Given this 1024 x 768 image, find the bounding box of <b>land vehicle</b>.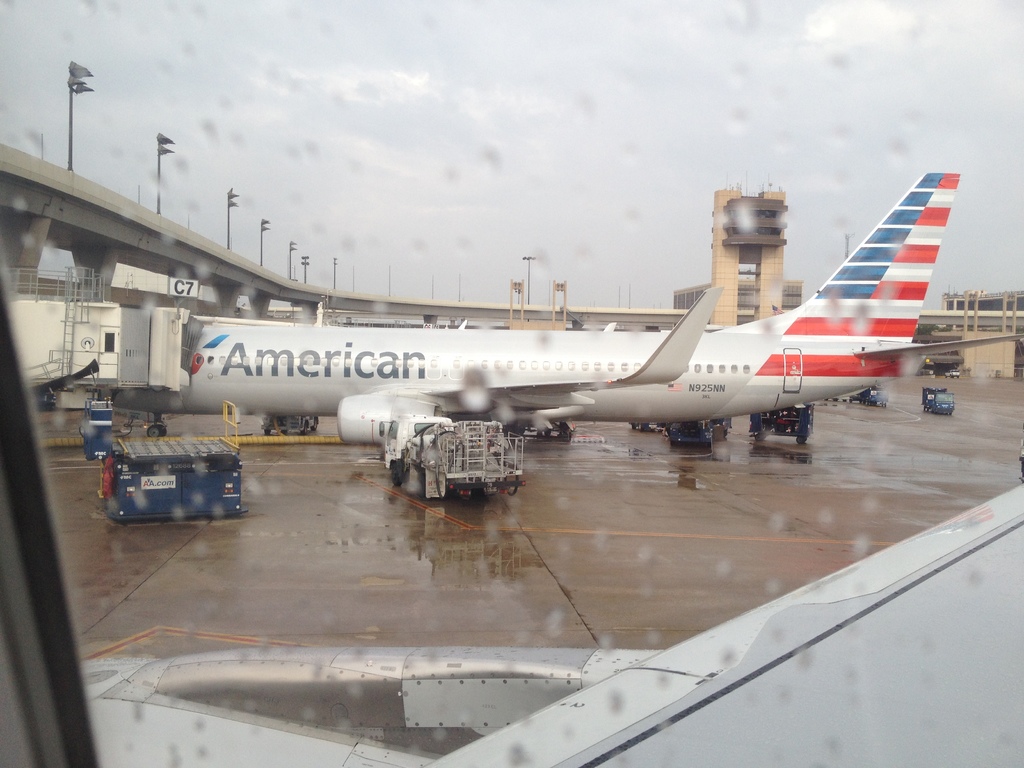
918:390:957:416.
